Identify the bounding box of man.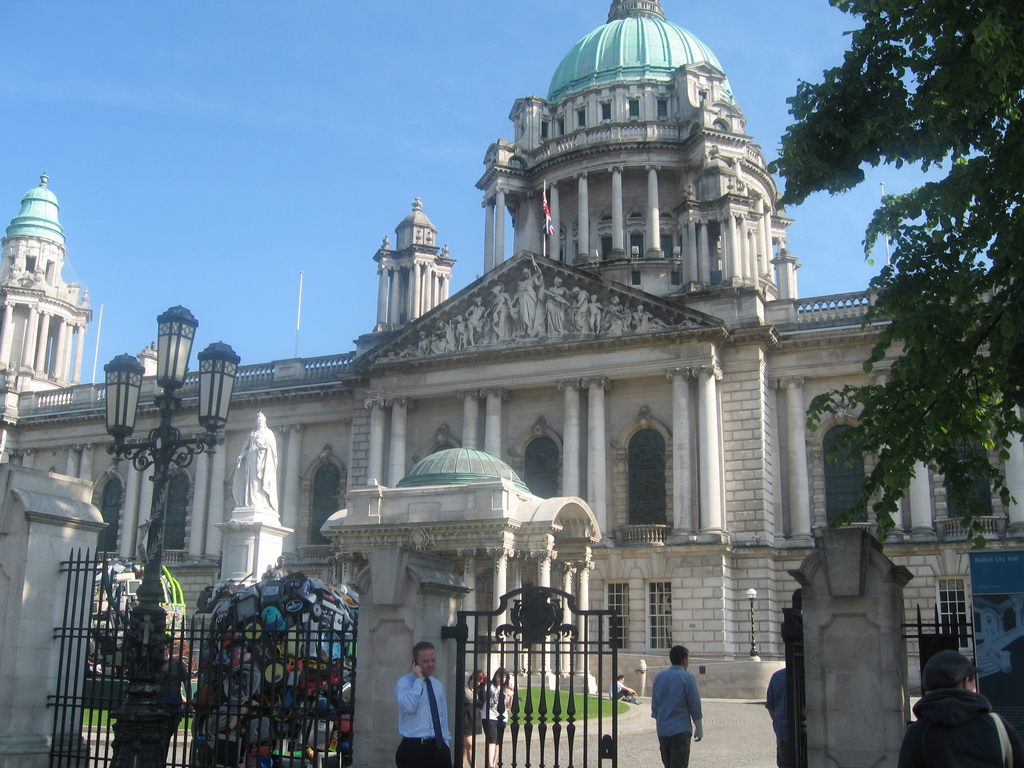
(572, 284, 588, 332).
